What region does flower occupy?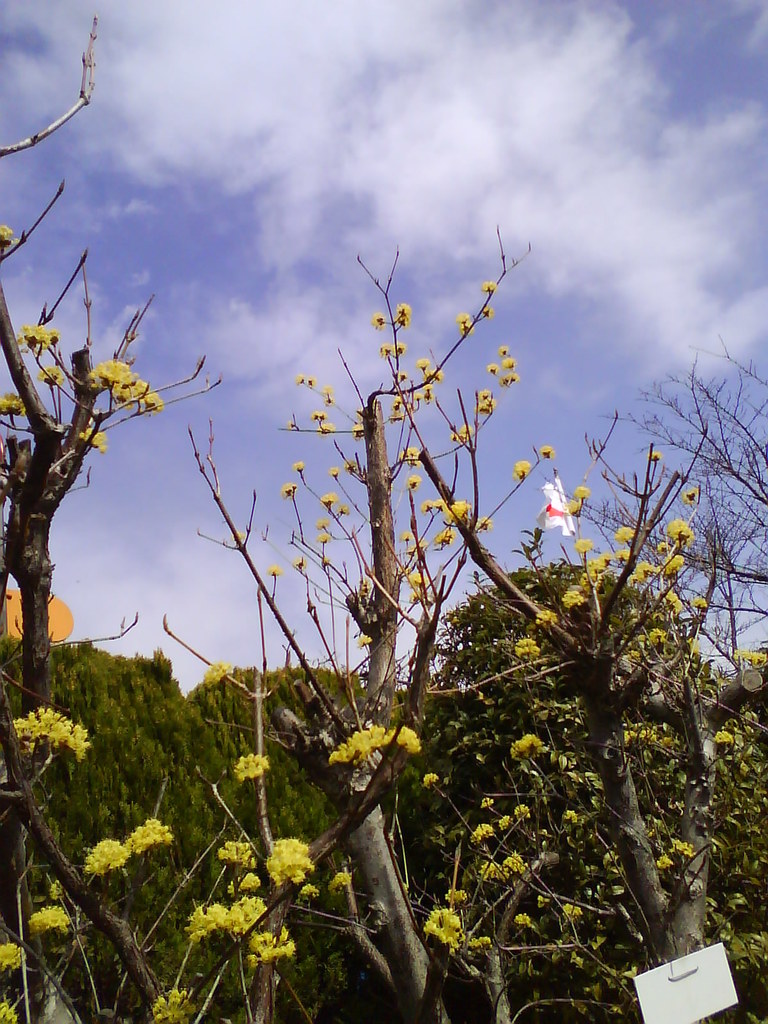
detection(431, 372, 445, 385).
